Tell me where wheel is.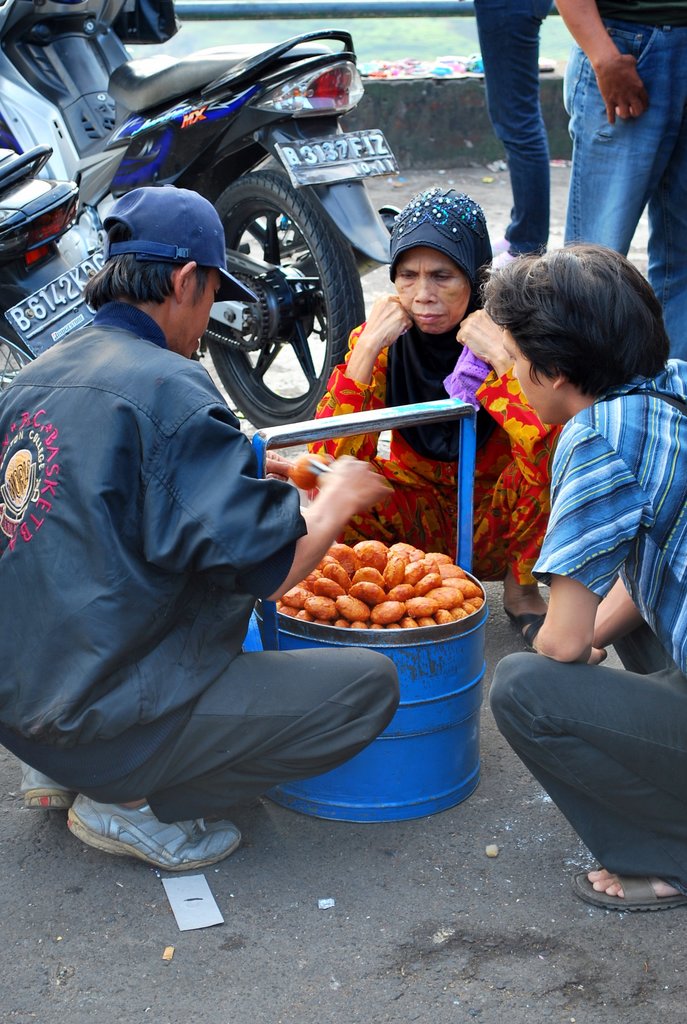
wheel is at detection(0, 301, 36, 396).
